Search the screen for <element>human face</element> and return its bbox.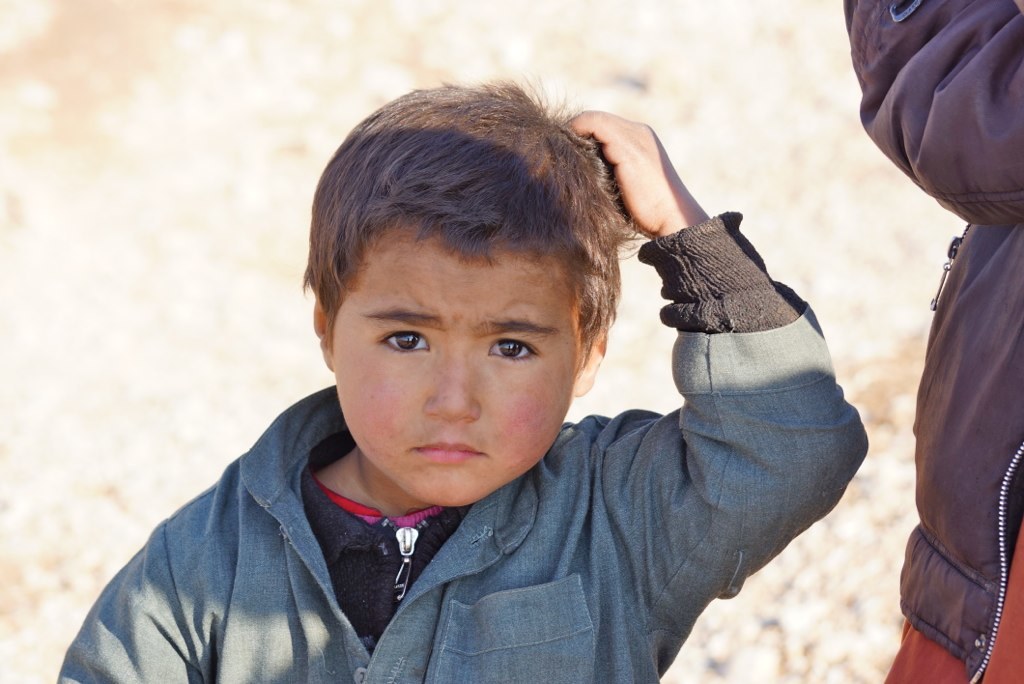
Found: rect(332, 248, 584, 511).
